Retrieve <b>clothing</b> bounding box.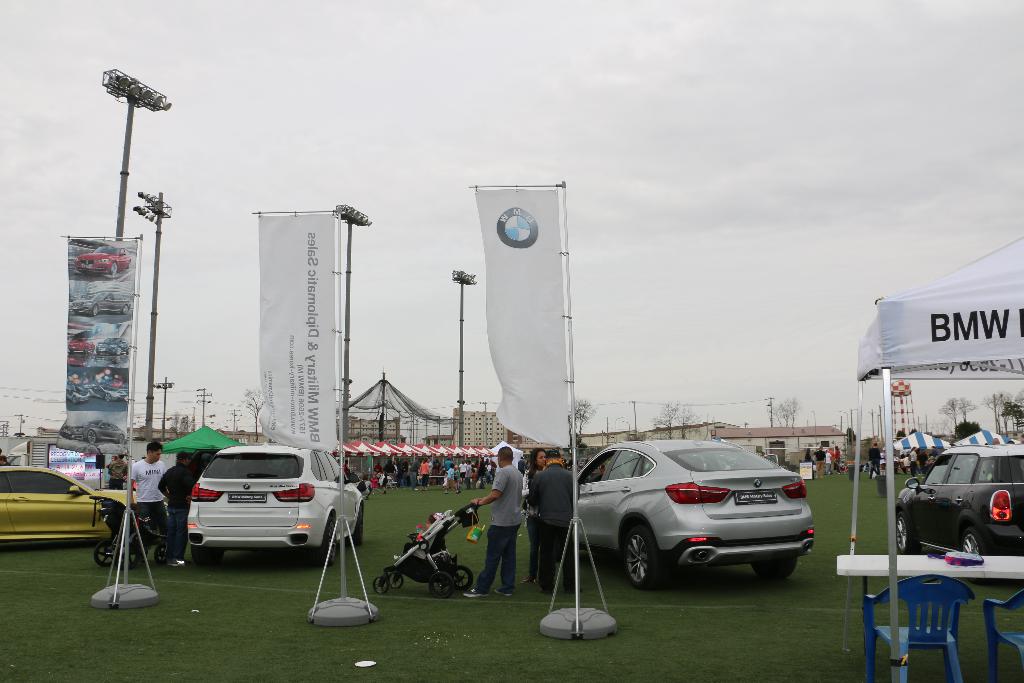
Bounding box: pyautogui.locateOnScreen(815, 452, 822, 477).
